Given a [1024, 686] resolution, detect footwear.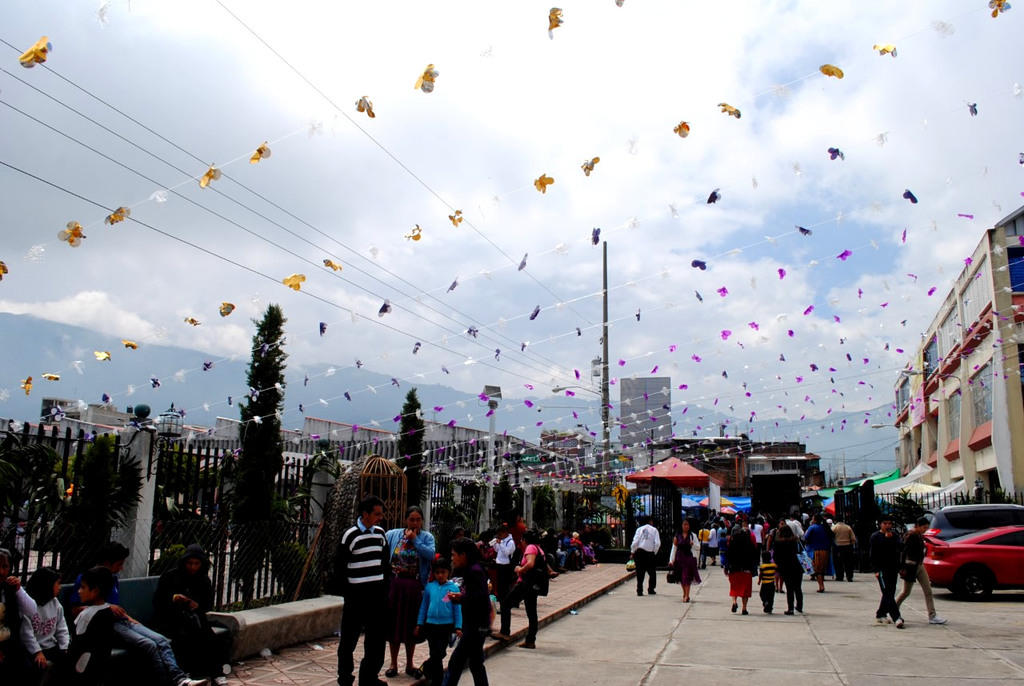
[x1=763, y1=603, x2=765, y2=611].
